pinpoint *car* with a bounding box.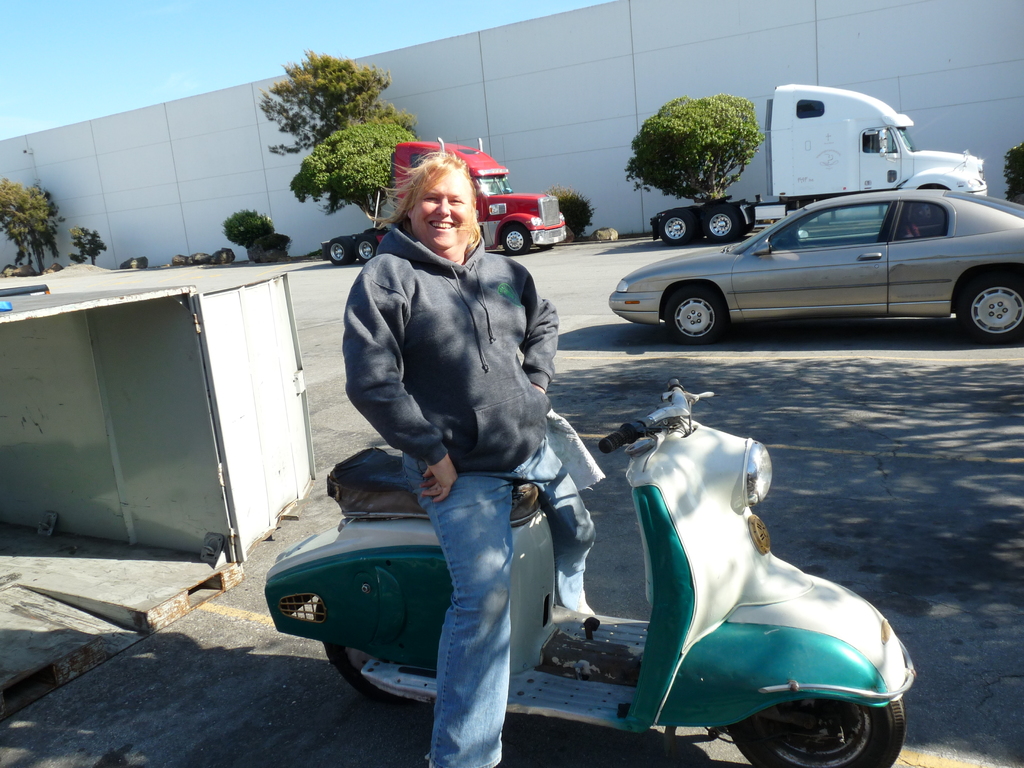
bbox=(591, 178, 1017, 348).
